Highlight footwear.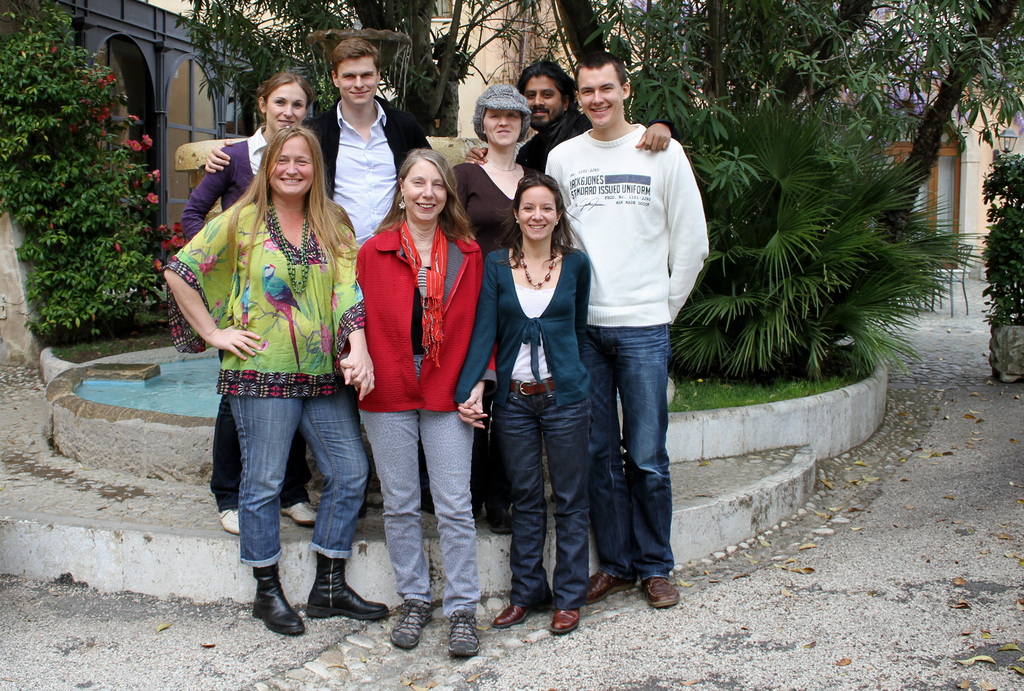
Highlighted region: pyautogui.locateOnScreen(581, 568, 636, 605).
